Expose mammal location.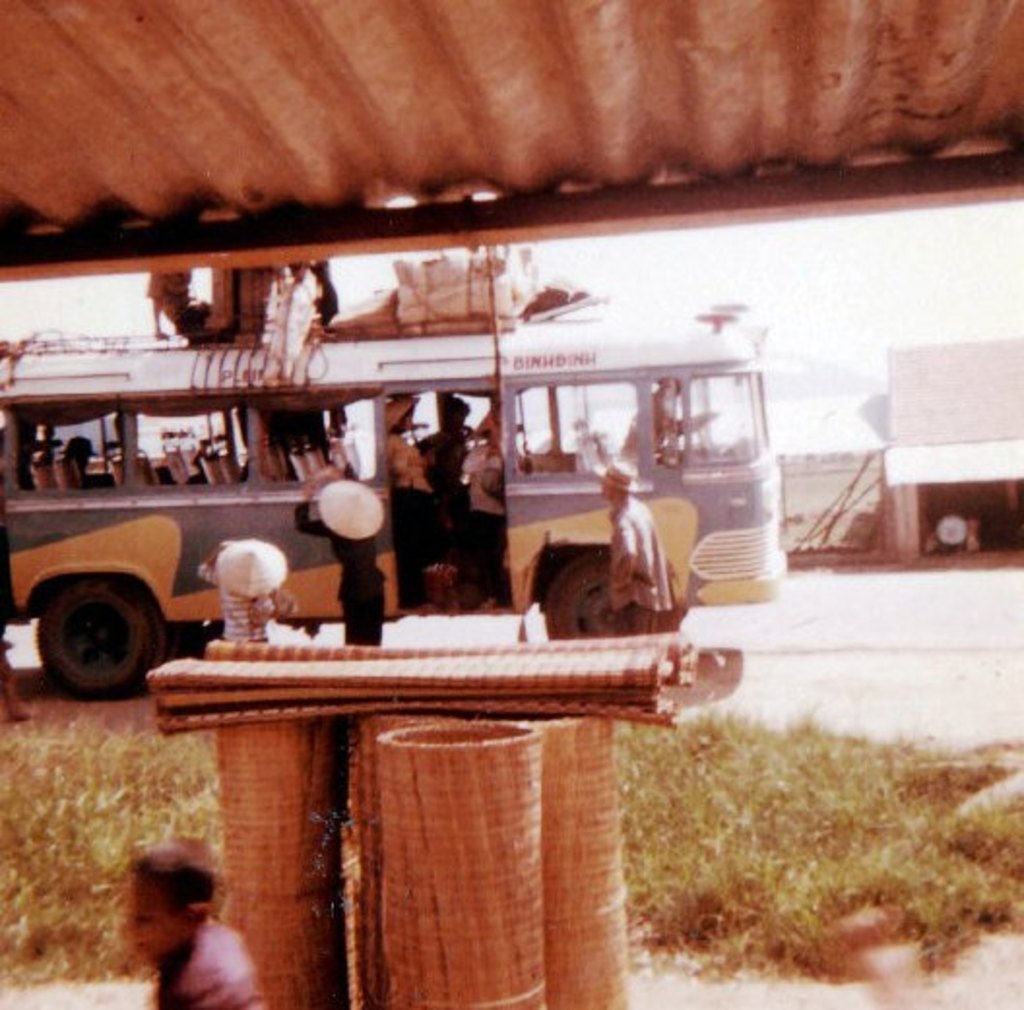
Exposed at x1=619 y1=380 x2=706 y2=461.
